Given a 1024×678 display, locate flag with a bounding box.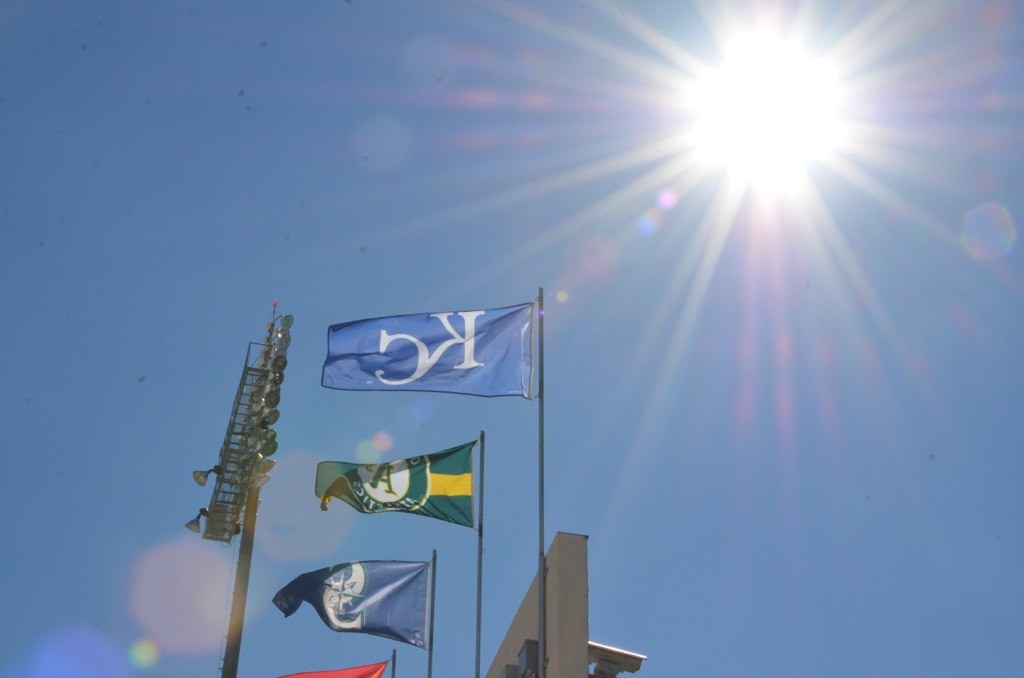
Located: detection(287, 665, 384, 677).
